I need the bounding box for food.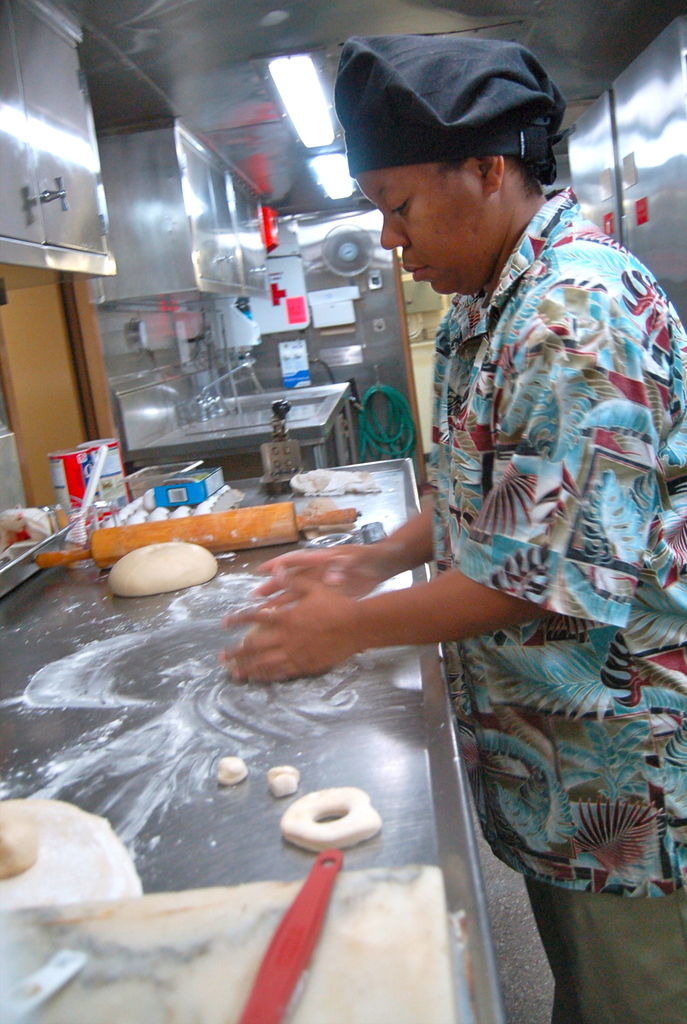
Here it is: BBox(0, 804, 40, 877).
